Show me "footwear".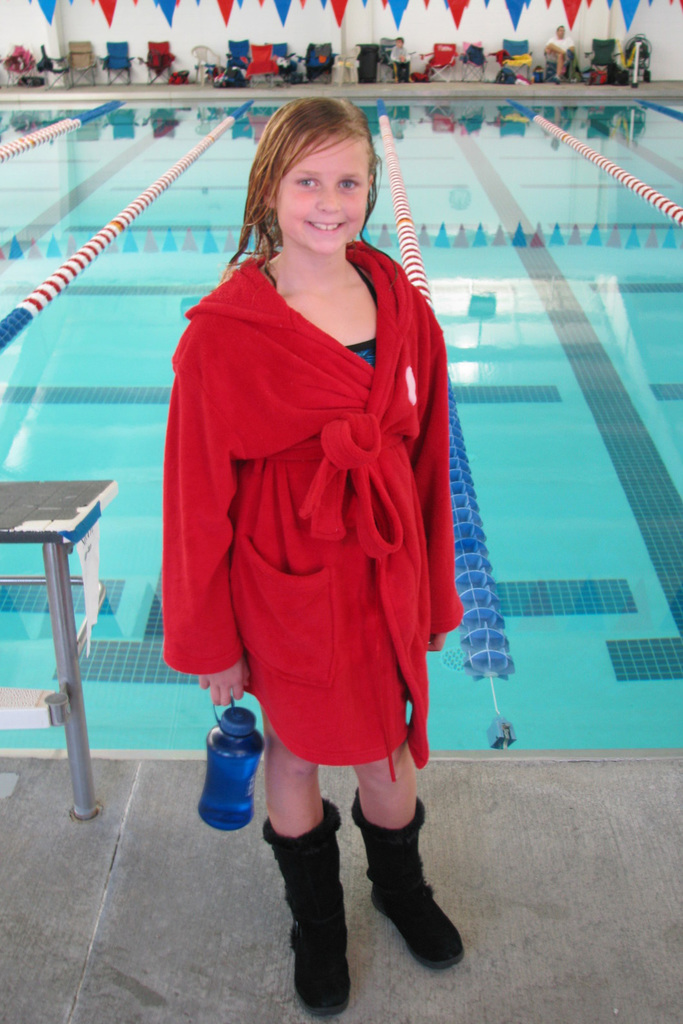
"footwear" is here: [268,794,345,1014].
